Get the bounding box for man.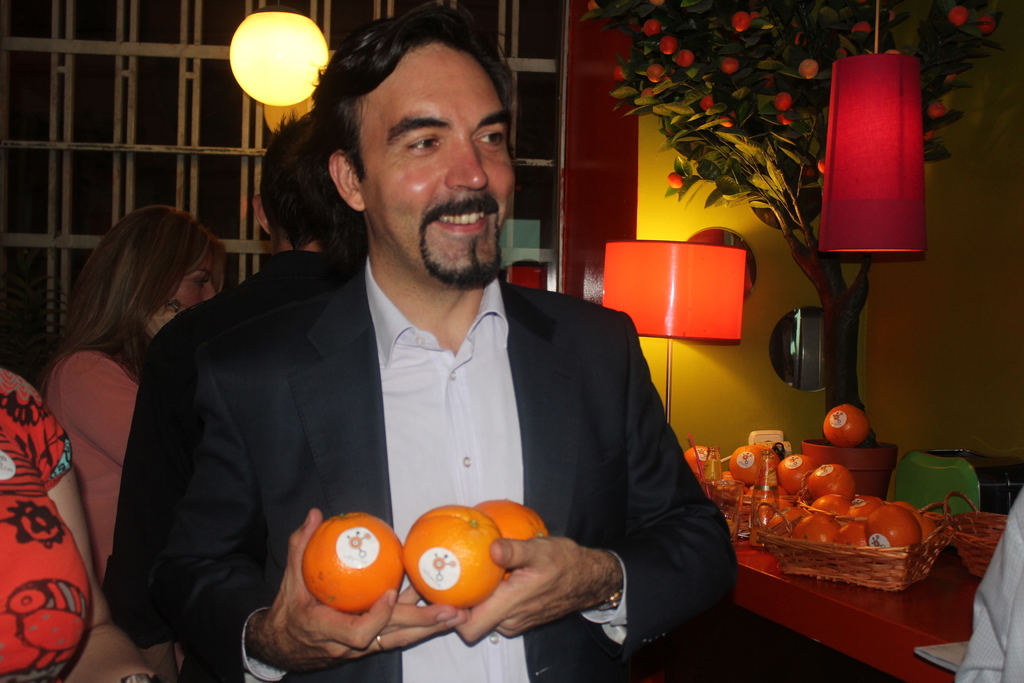
pyautogui.locateOnScreen(109, 6, 742, 682).
